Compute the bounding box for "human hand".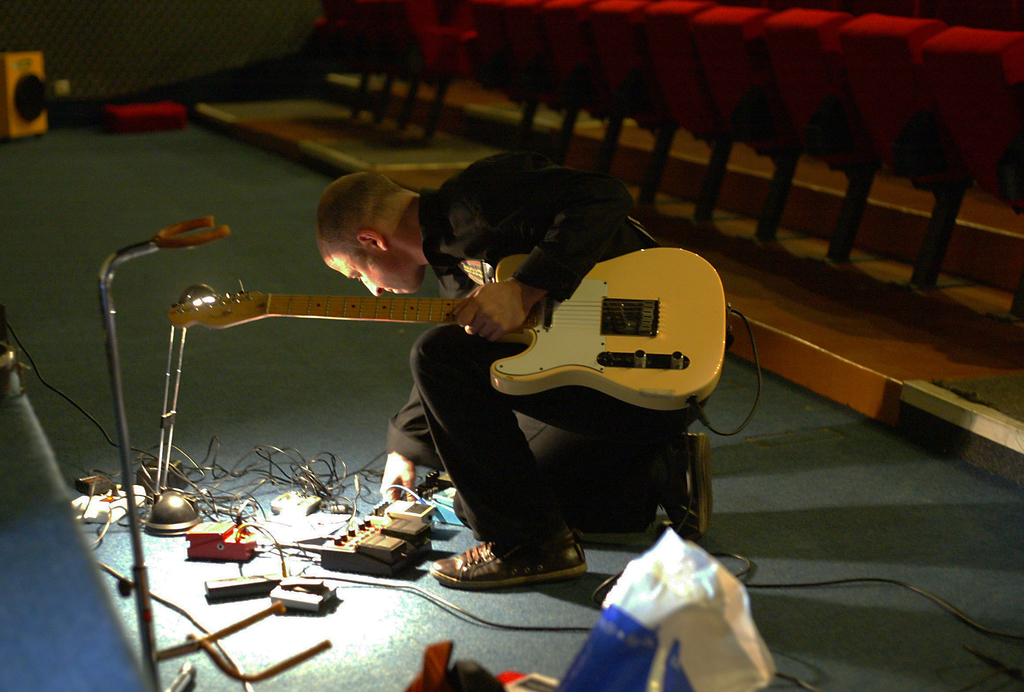
Rect(374, 448, 418, 506).
